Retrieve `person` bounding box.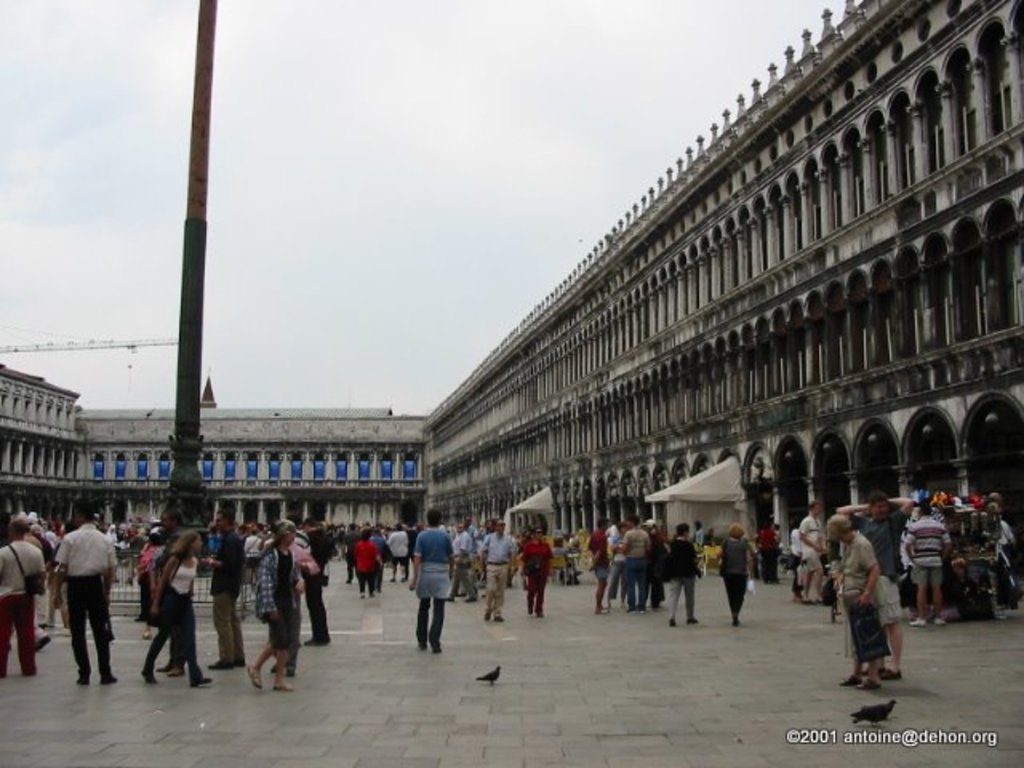
Bounding box: 794 501 826 605.
